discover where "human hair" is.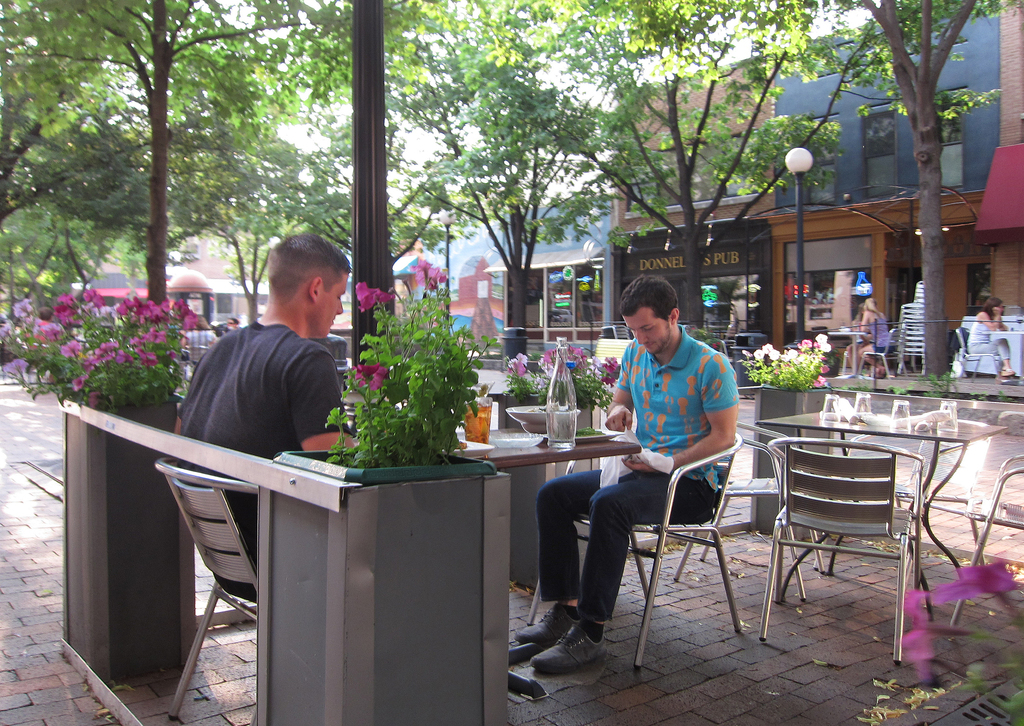
Discovered at BBox(628, 281, 693, 343).
